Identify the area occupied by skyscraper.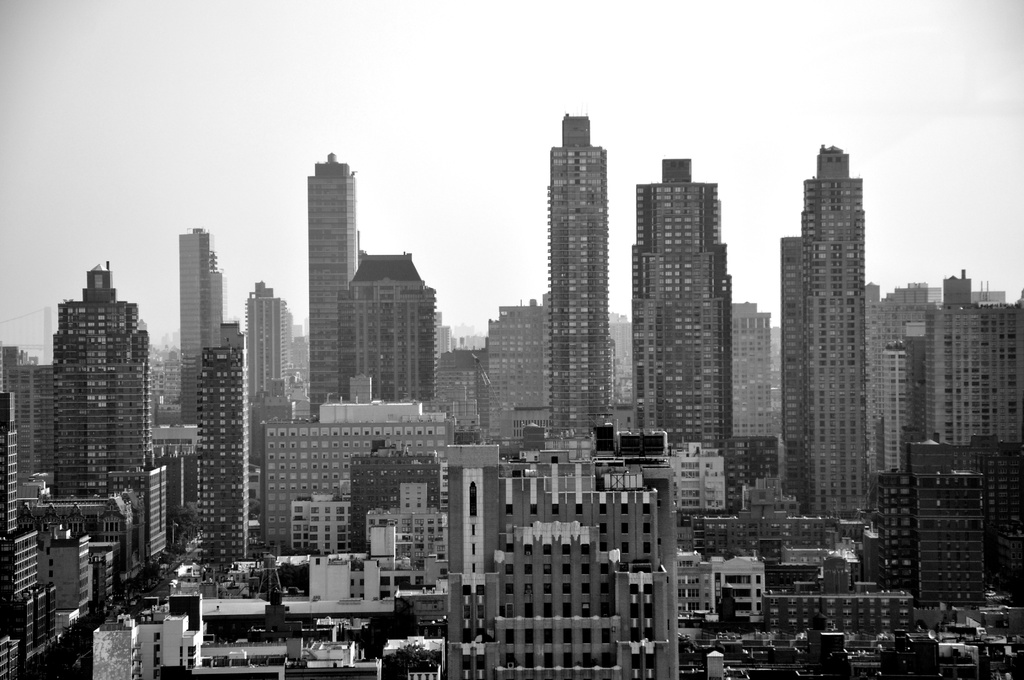
Area: (248,283,292,452).
